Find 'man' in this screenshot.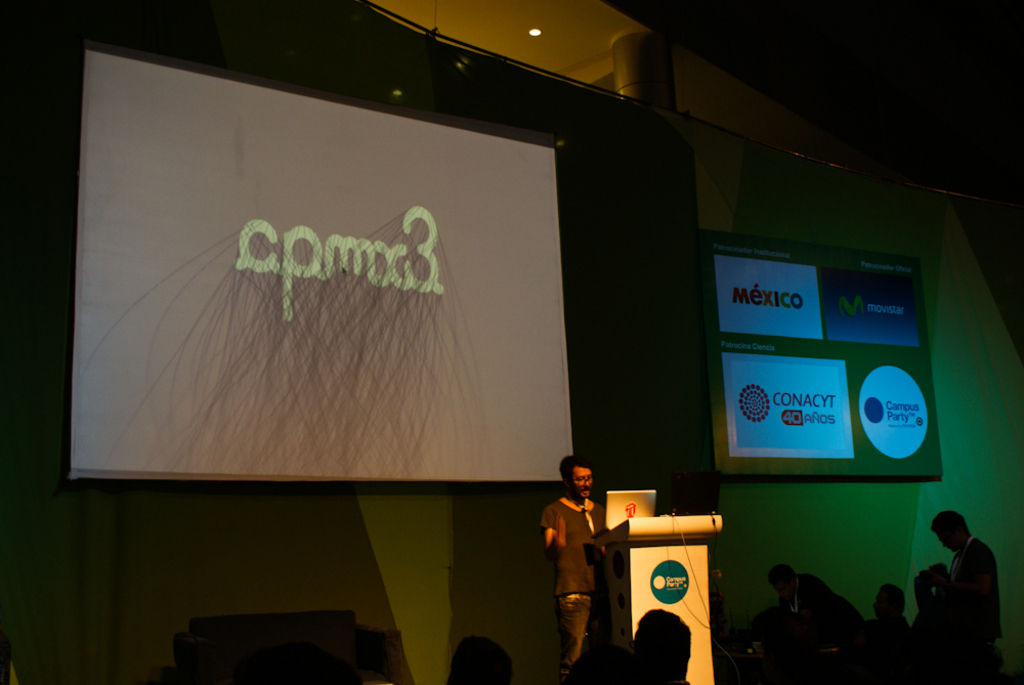
The bounding box for 'man' is crop(919, 515, 1015, 660).
